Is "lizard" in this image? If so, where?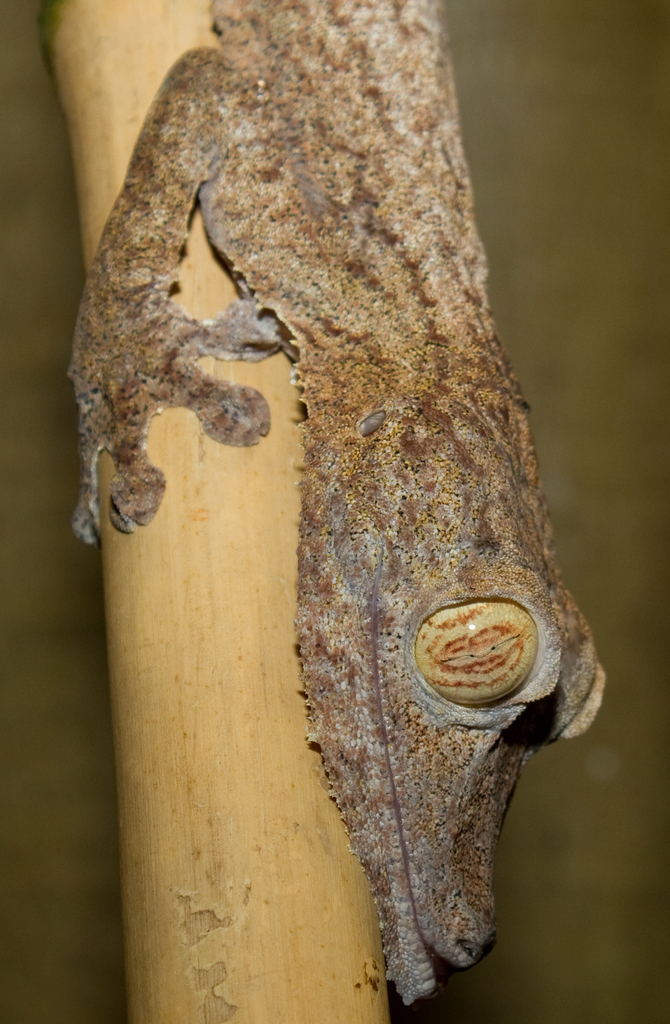
Yes, at [63, 1, 605, 1011].
